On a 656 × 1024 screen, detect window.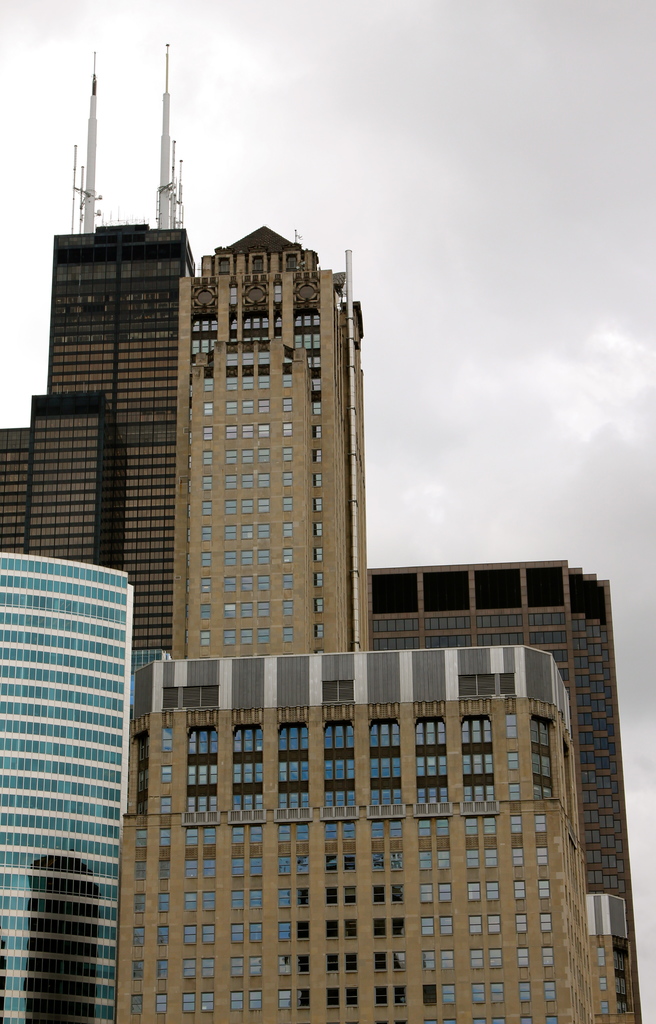
{"left": 464, "top": 716, "right": 468, "bottom": 744}.
